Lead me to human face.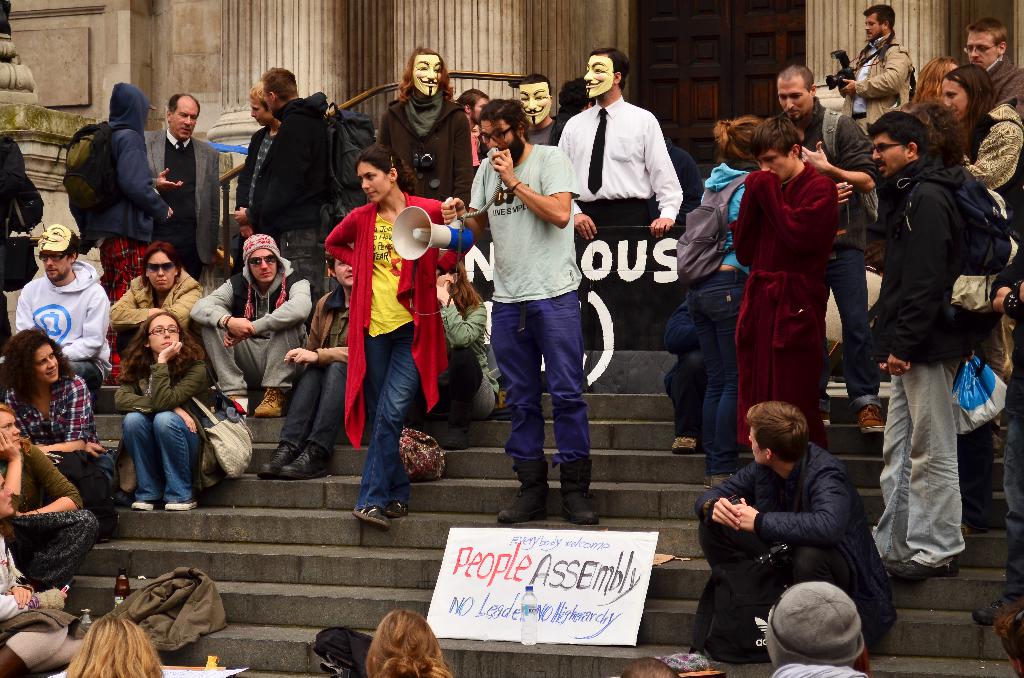
Lead to {"x1": 147, "y1": 314, "x2": 173, "y2": 352}.
